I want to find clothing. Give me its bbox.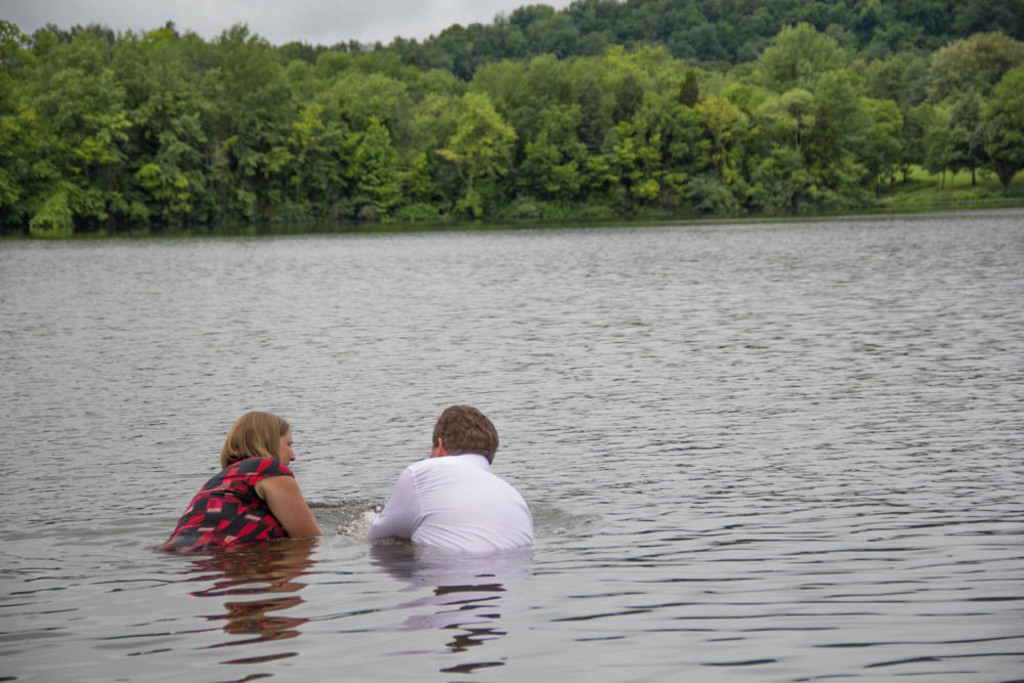
(358,416,552,543).
